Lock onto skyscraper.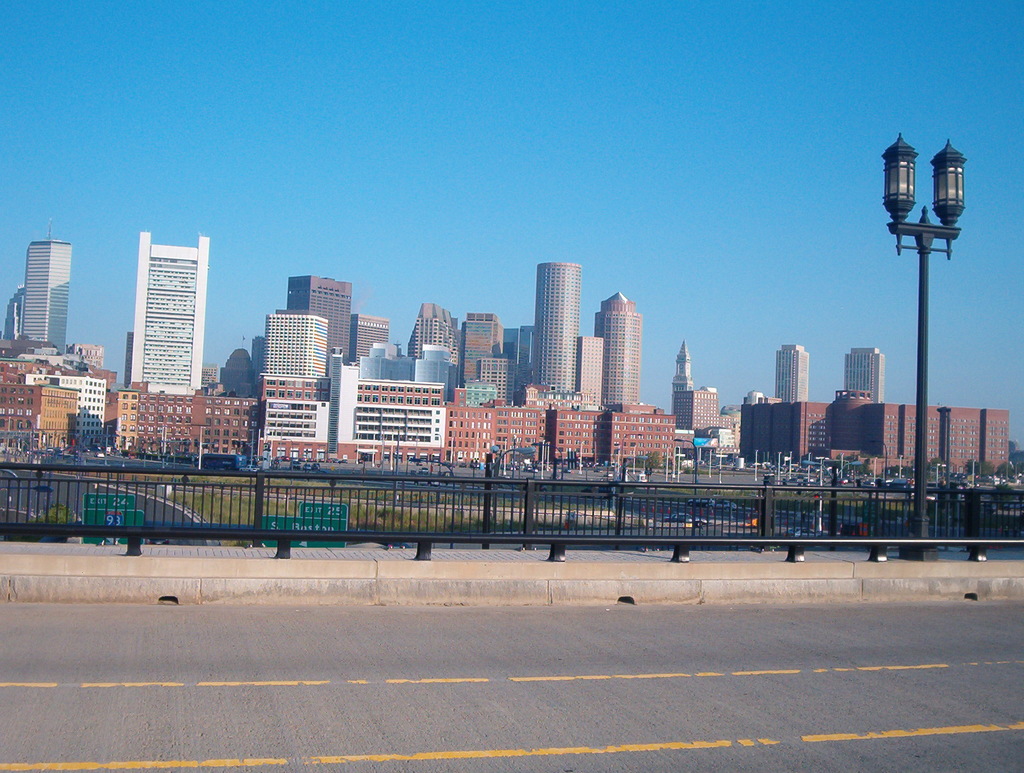
Locked: Rect(125, 221, 209, 396).
